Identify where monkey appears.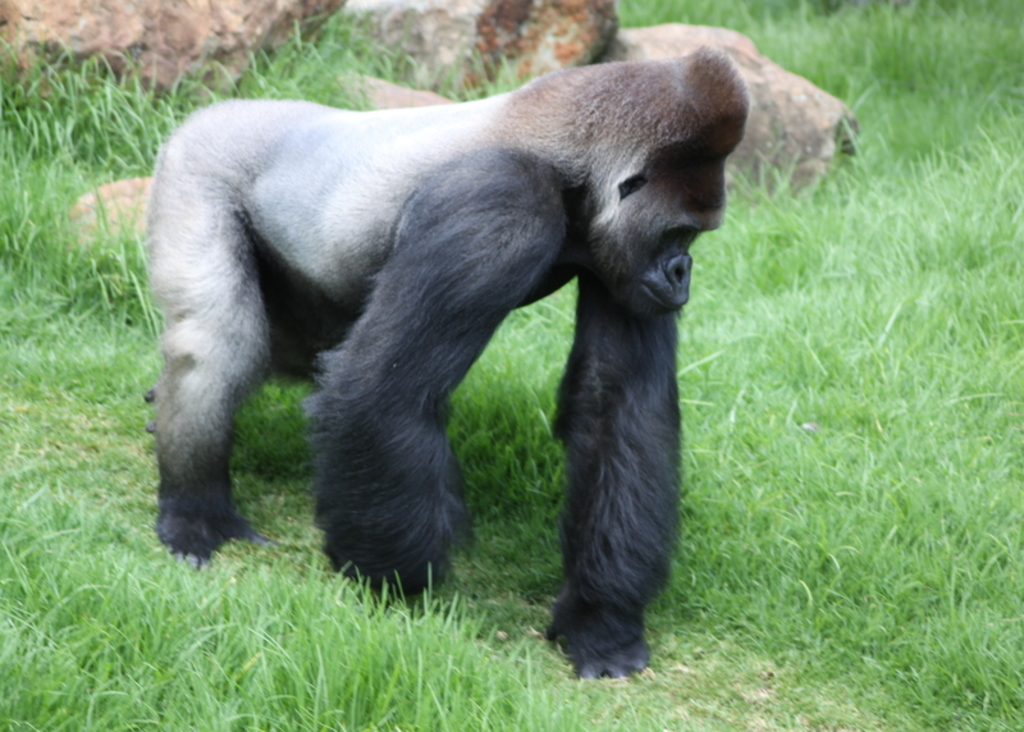
Appears at 143/44/753/681.
